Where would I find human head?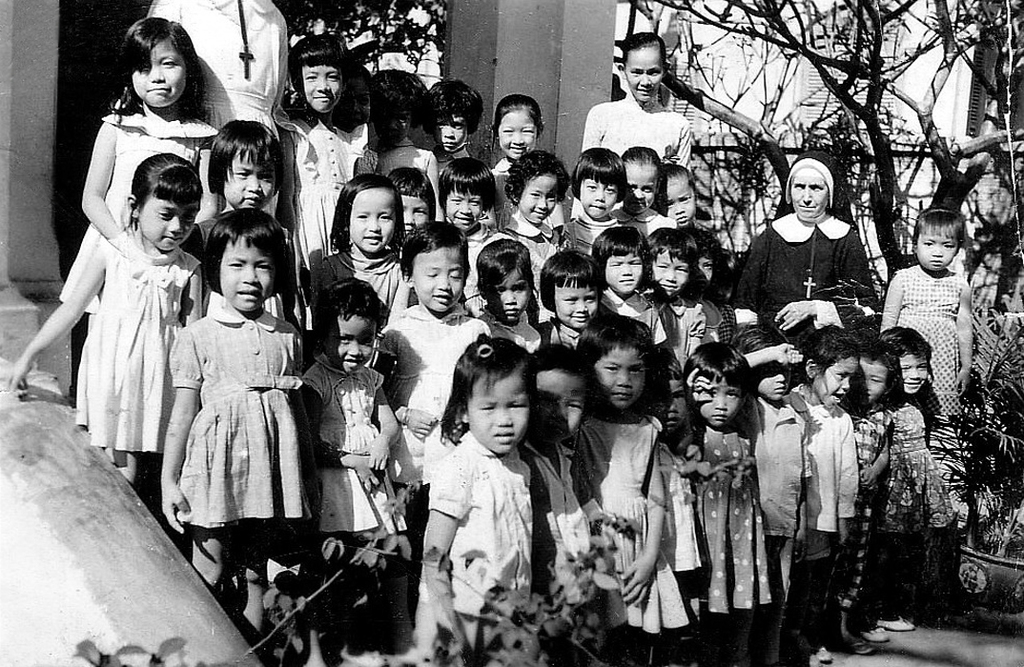
At (left=209, top=120, right=283, bottom=209).
